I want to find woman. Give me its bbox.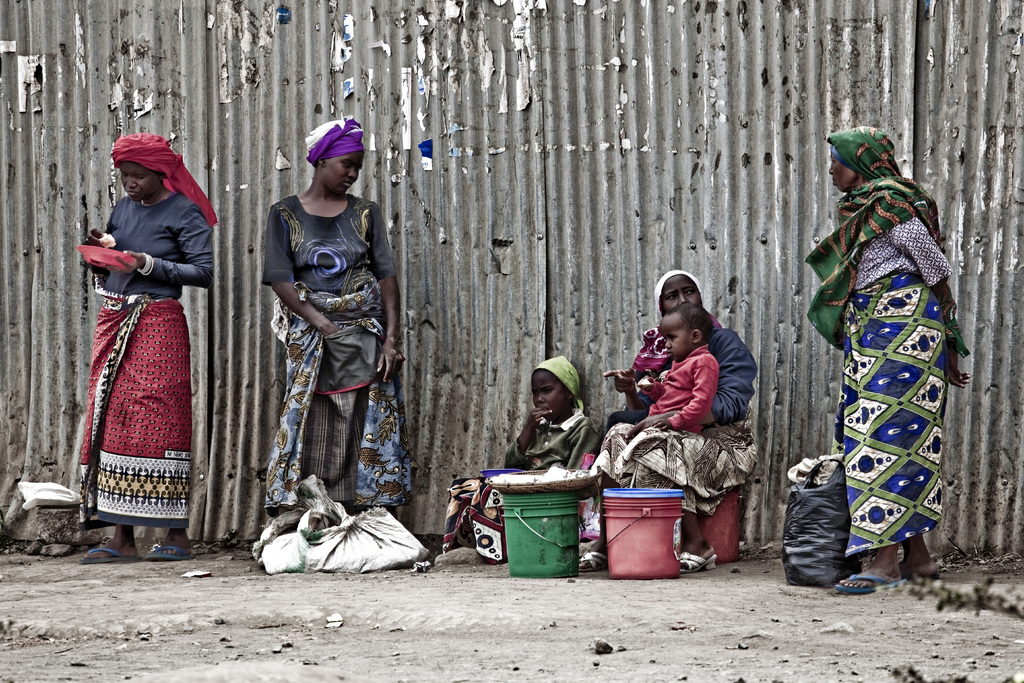
605, 267, 758, 431.
